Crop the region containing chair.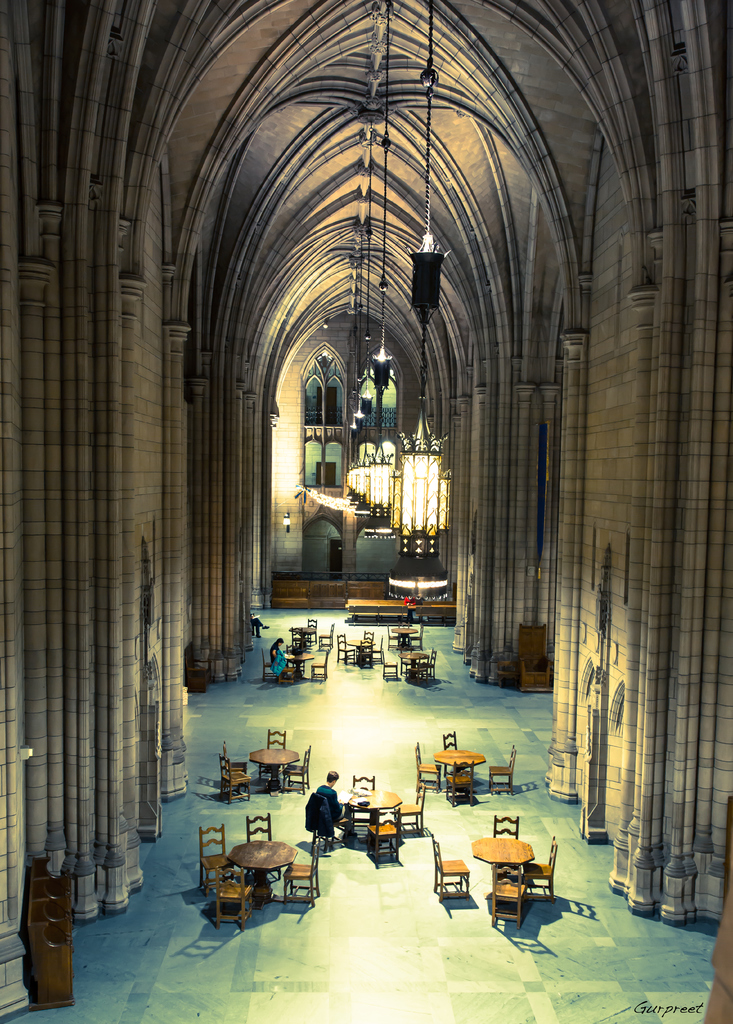
Crop region: 441/735/457/748.
